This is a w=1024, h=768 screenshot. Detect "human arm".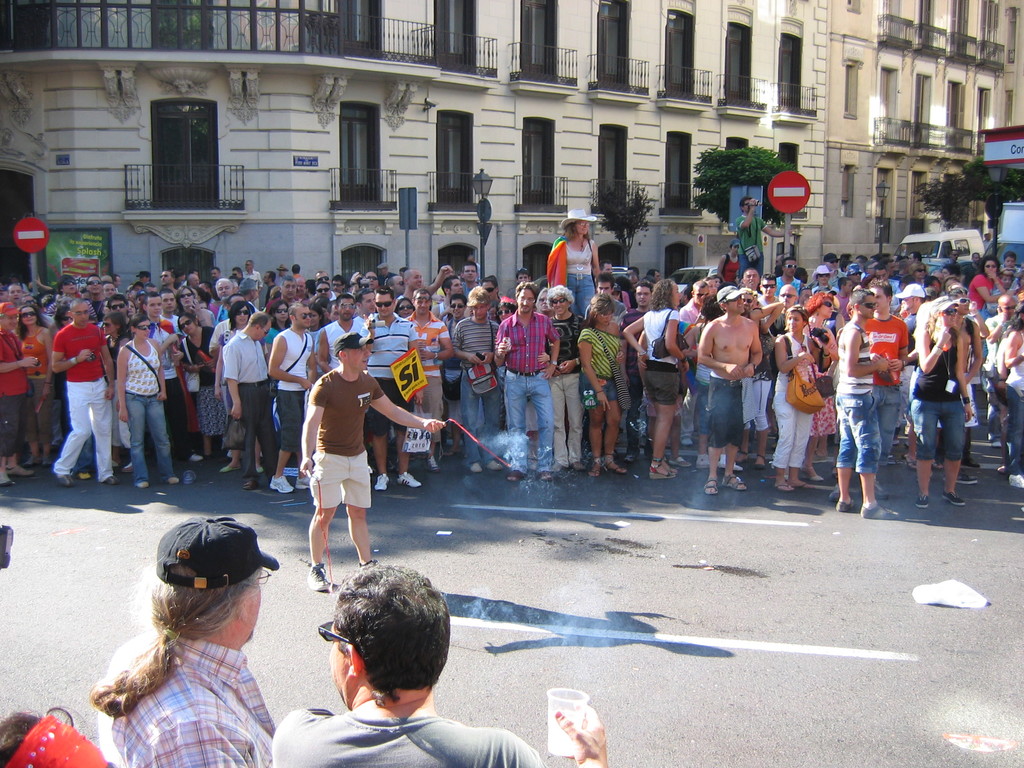
(left=558, top=352, right=582, bottom=375).
